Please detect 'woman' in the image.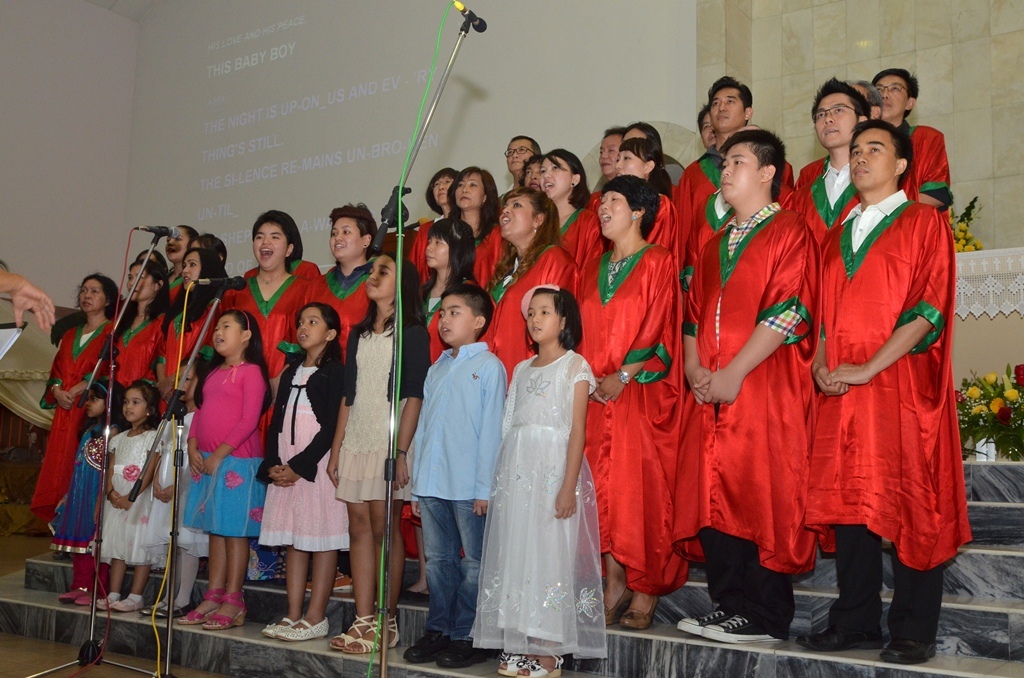
{"left": 473, "top": 188, "right": 580, "bottom": 400}.
